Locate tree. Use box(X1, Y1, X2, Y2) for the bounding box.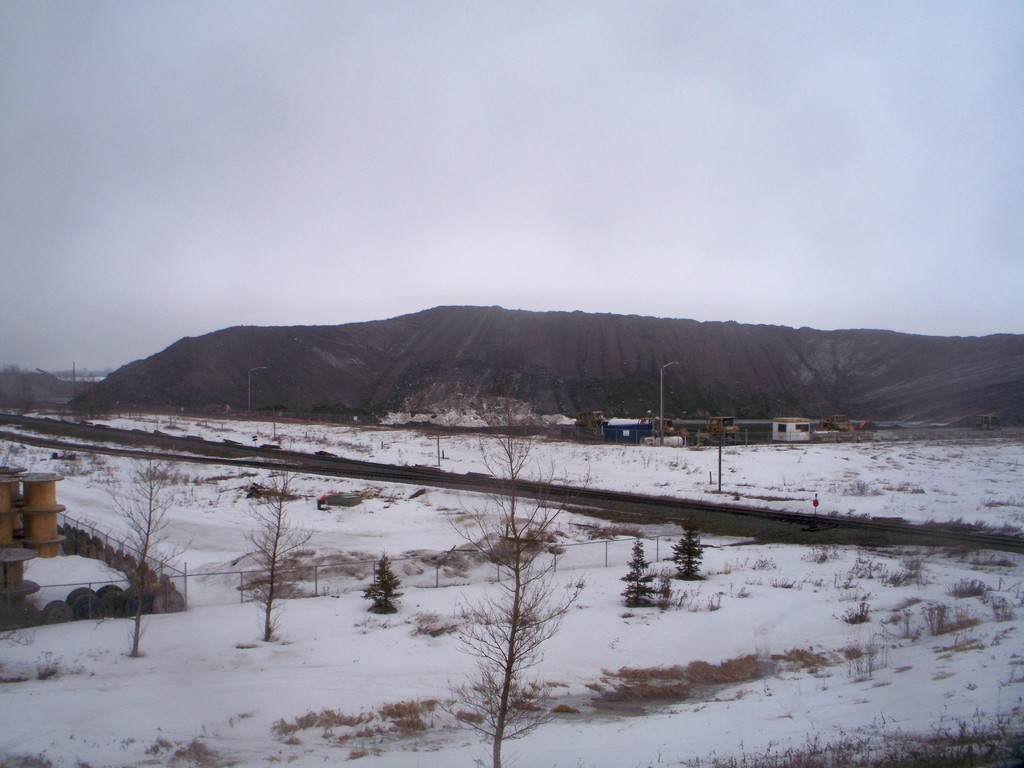
box(616, 532, 666, 610).
